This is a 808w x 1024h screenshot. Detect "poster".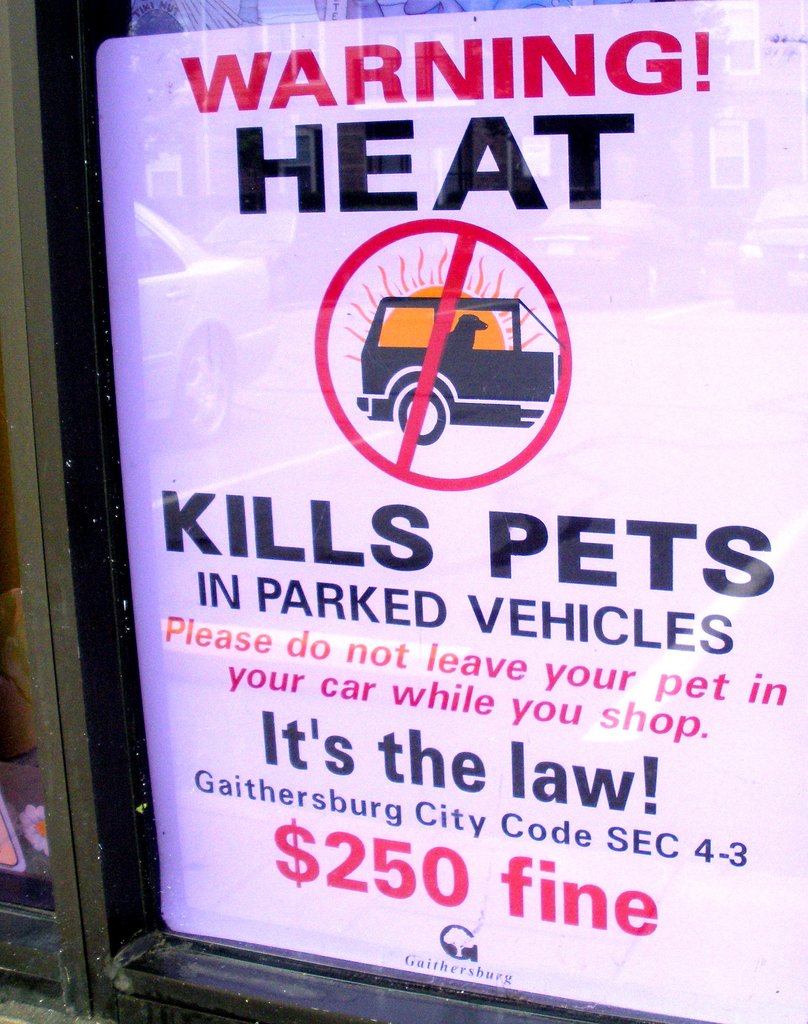
(left=99, top=0, right=807, bottom=1023).
